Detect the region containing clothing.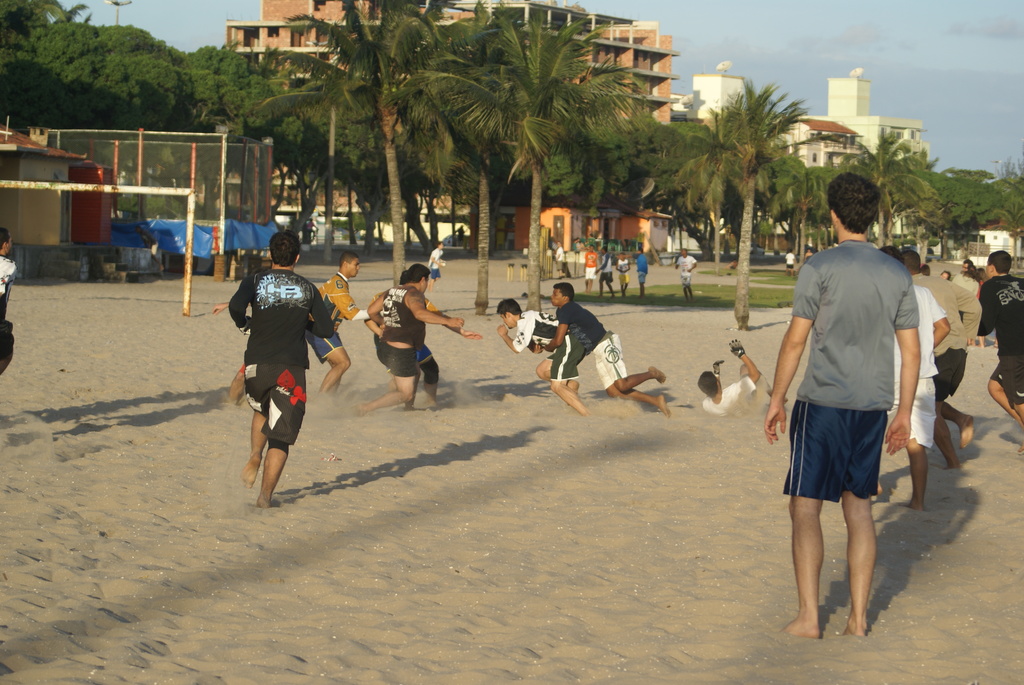
[426,243,448,285].
